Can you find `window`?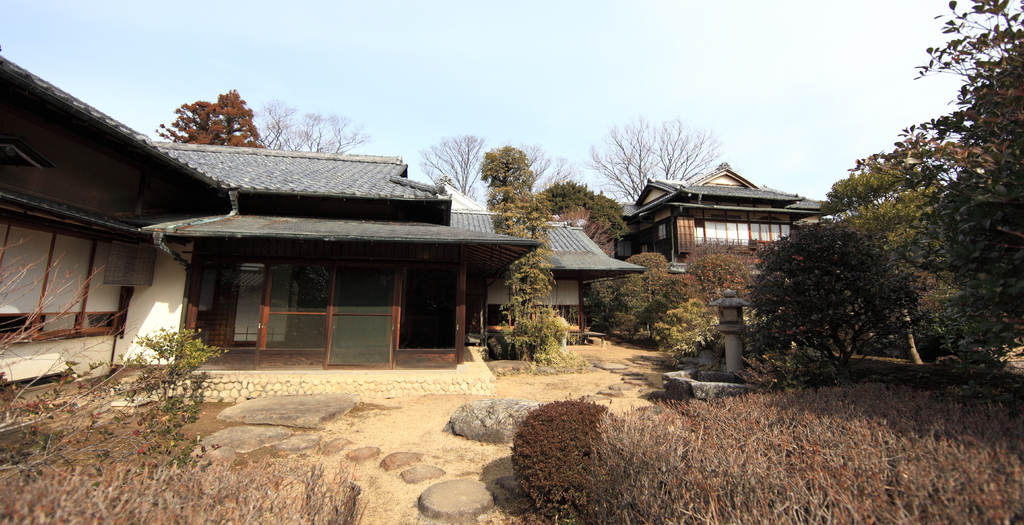
Yes, bounding box: box=[657, 222, 669, 241].
